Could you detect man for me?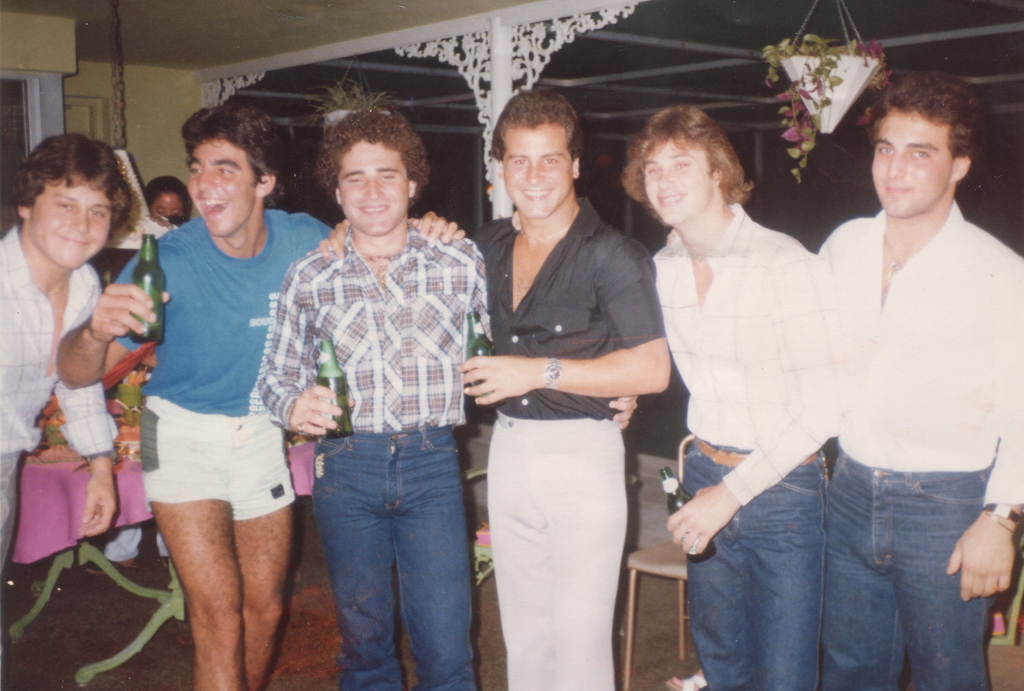
Detection result: {"left": 320, "top": 79, "right": 668, "bottom": 690}.
